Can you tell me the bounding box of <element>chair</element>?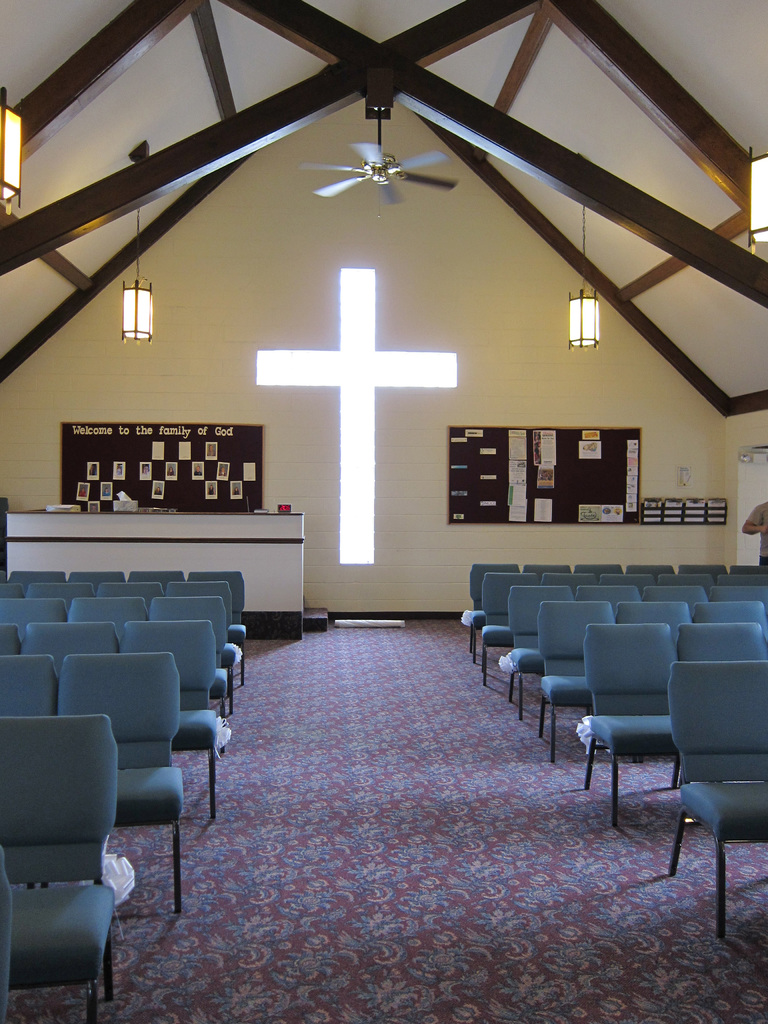
rect(0, 652, 58, 889).
